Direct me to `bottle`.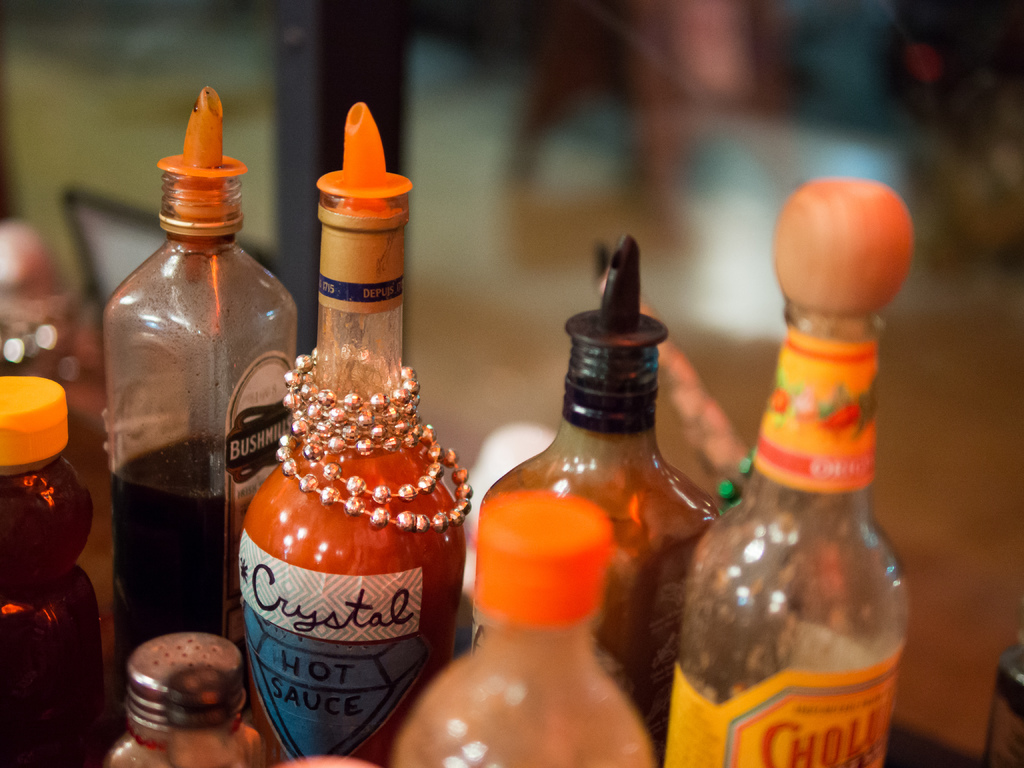
Direction: l=486, t=236, r=719, b=767.
